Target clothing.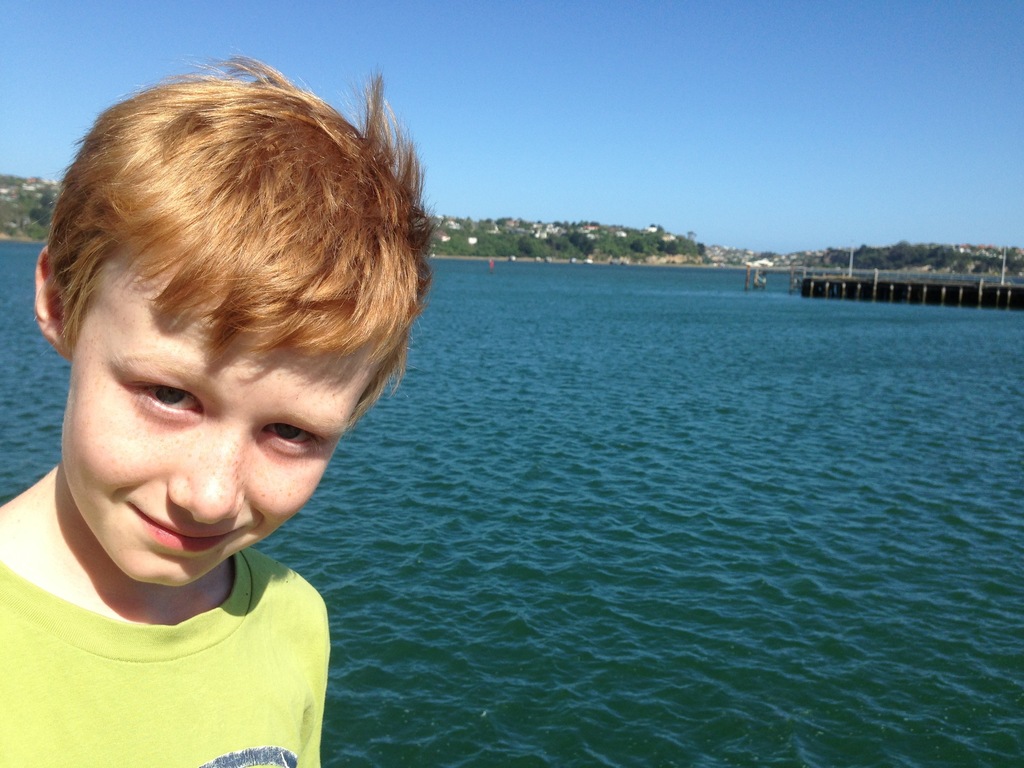
Target region: 0,536,333,751.
